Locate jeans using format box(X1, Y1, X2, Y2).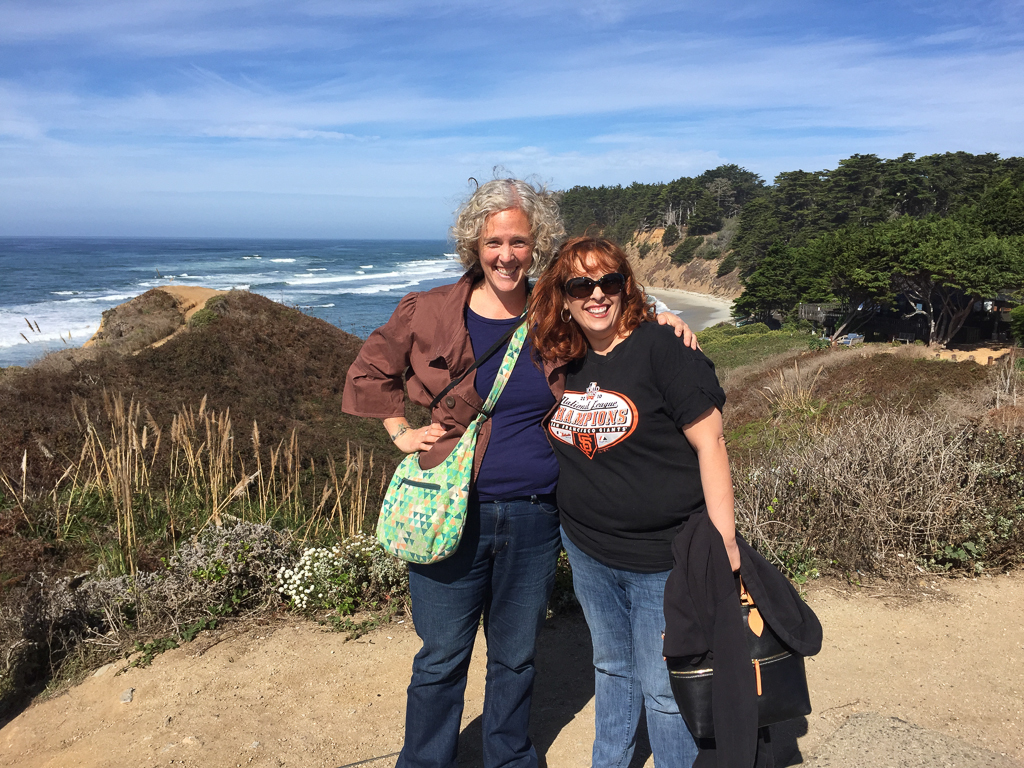
box(561, 534, 700, 766).
